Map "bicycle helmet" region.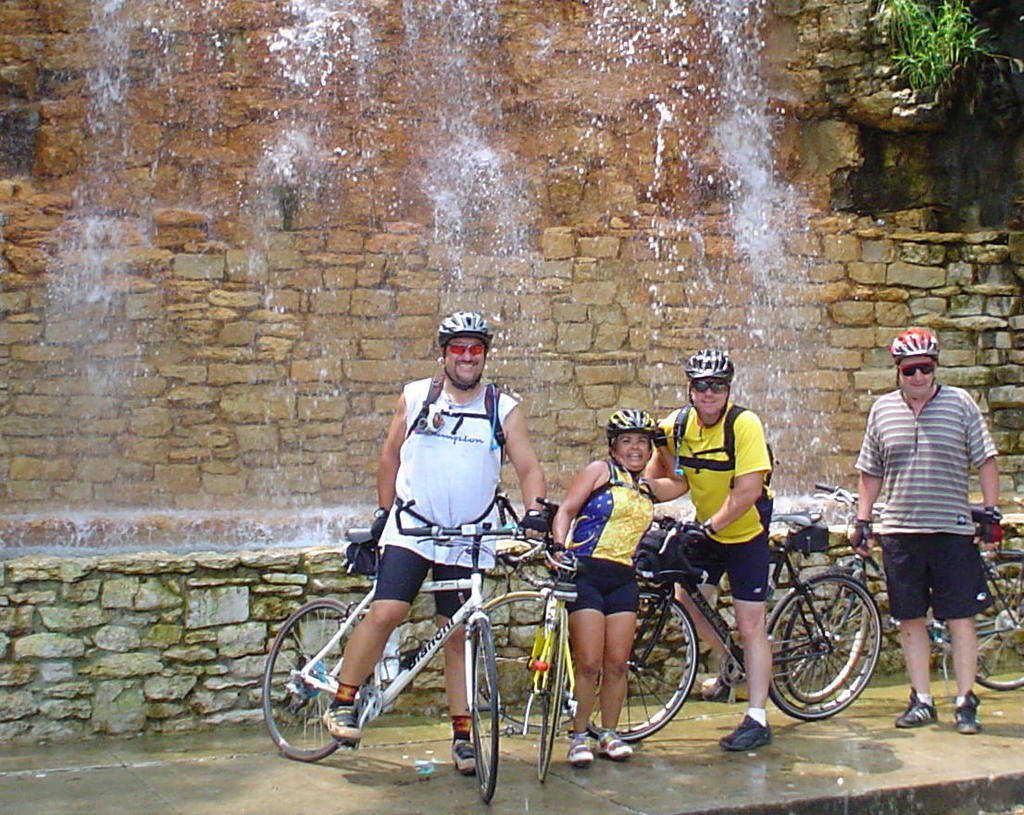
Mapped to BBox(431, 308, 490, 346).
